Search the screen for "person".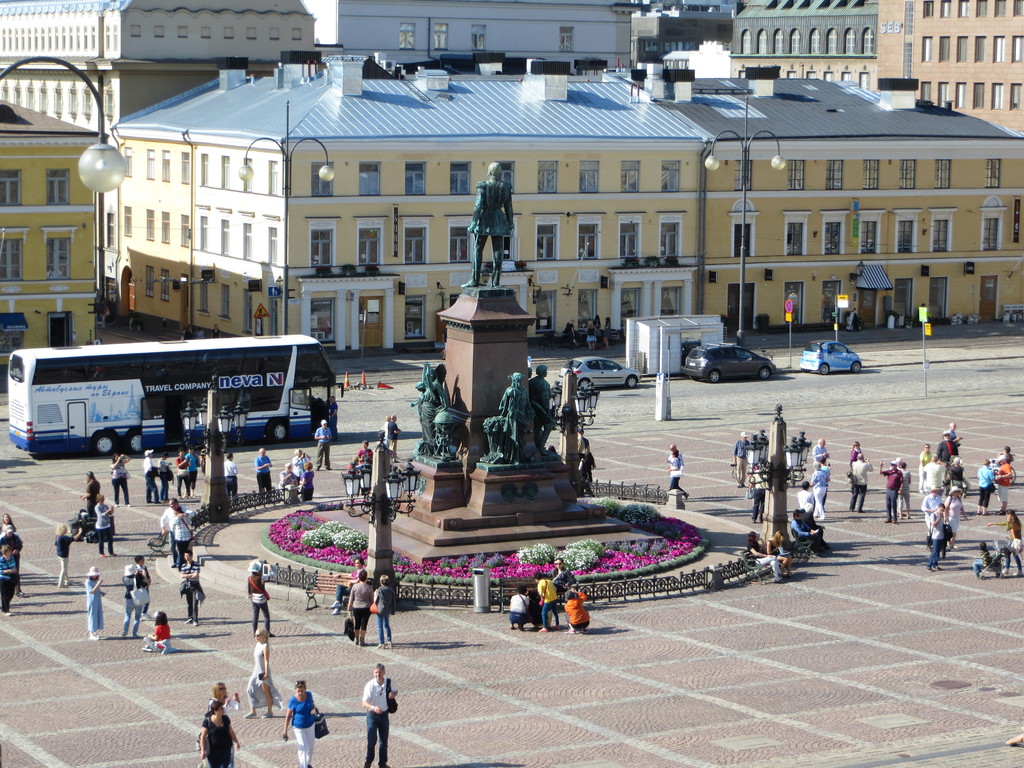
Found at Rect(313, 417, 334, 471).
